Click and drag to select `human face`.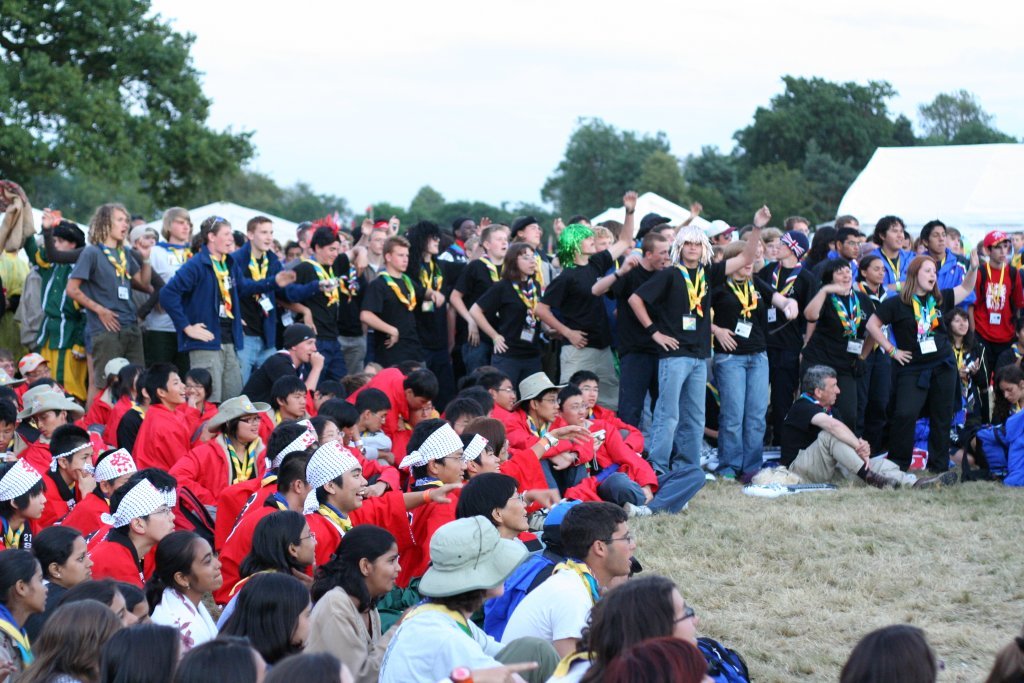
Selection: select_region(133, 598, 152, 622).
